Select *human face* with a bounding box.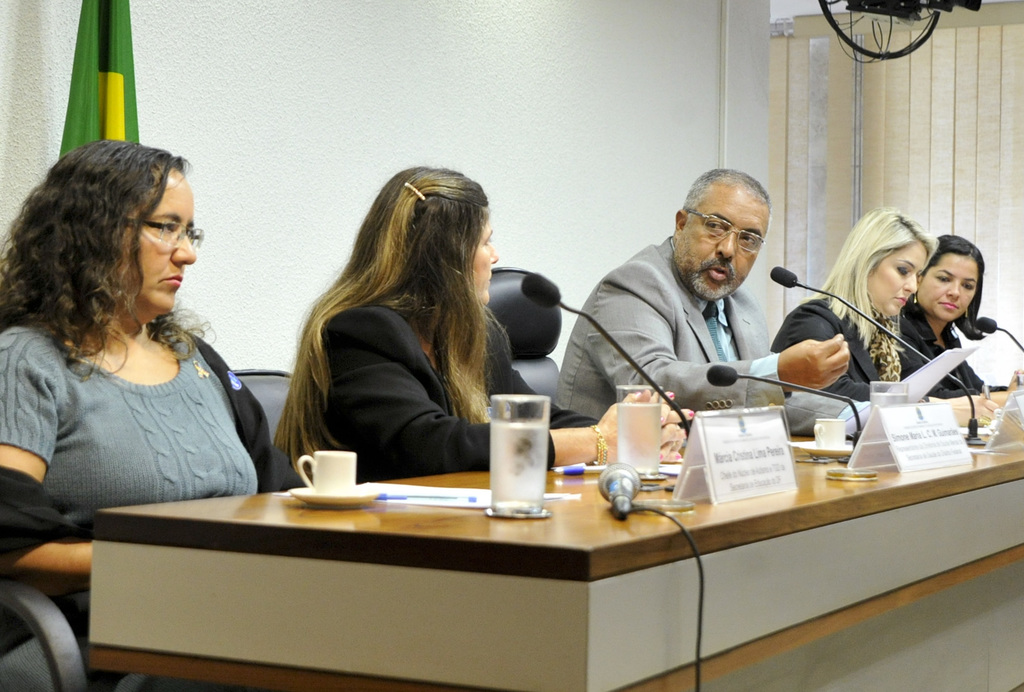
bbox(474, 212, 500, 307).
